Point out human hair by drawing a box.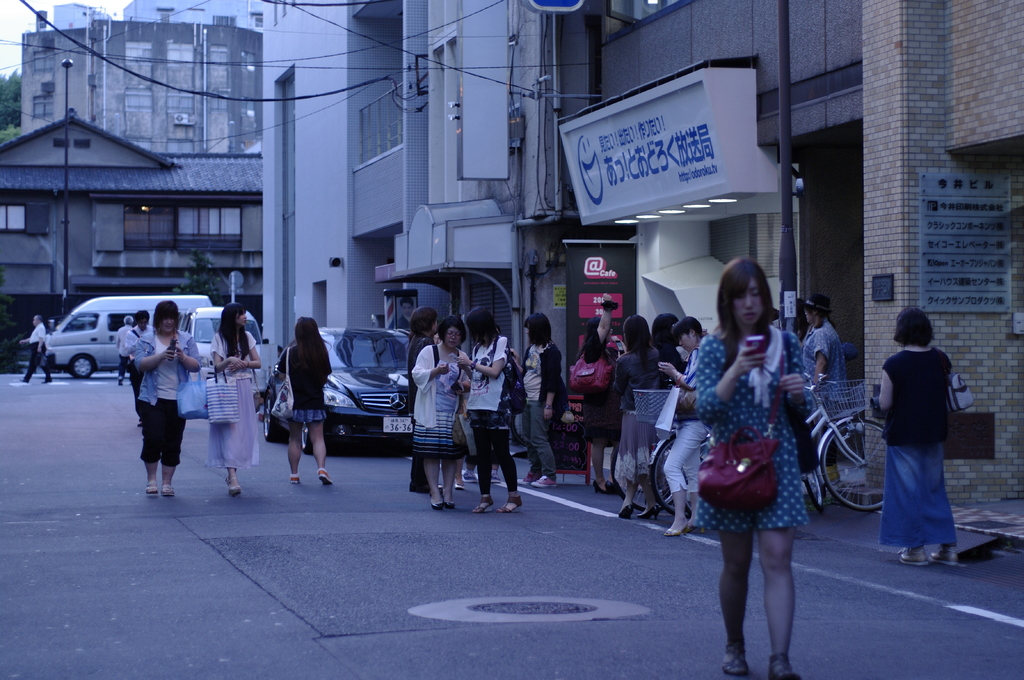
box=[154, 303, 182, 331].
